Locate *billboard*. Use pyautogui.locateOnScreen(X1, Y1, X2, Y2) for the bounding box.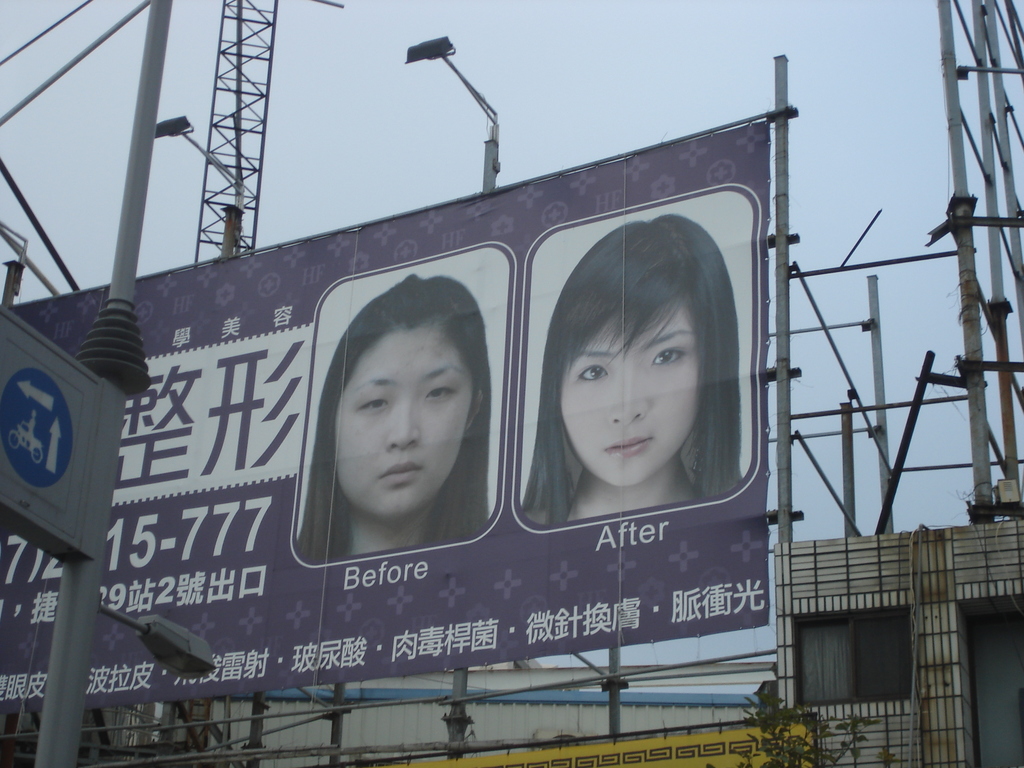
pyautogui.locateOnScreen(0, 133, 776, 664).
